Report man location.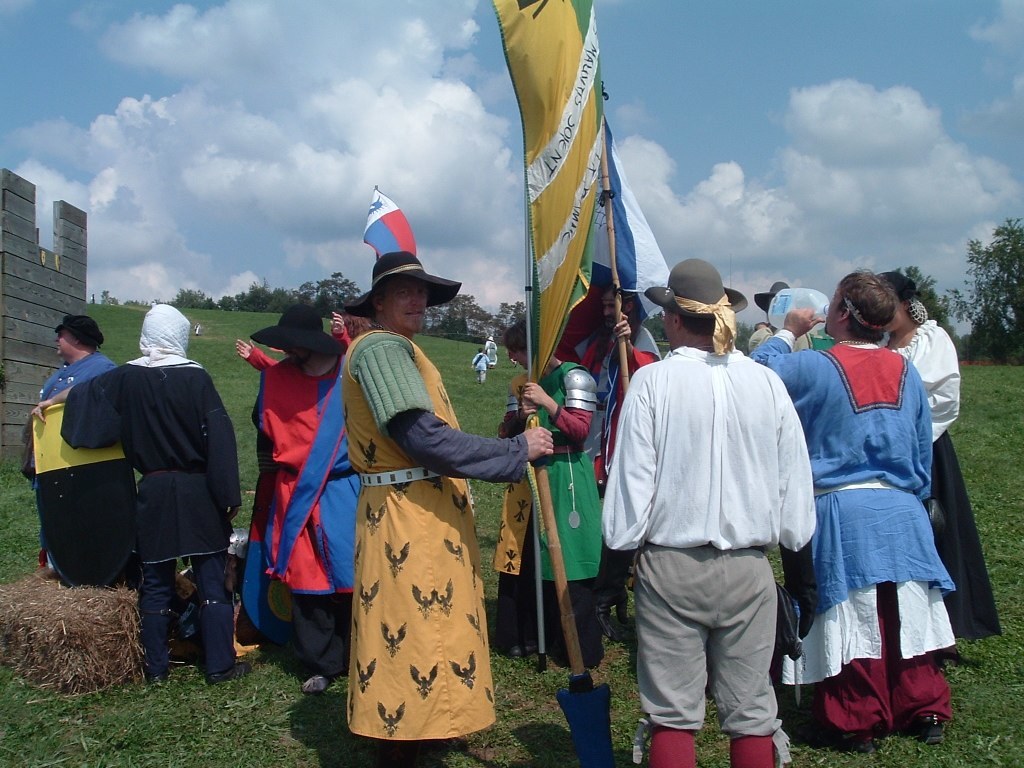
Report: [346,181,556,748].
